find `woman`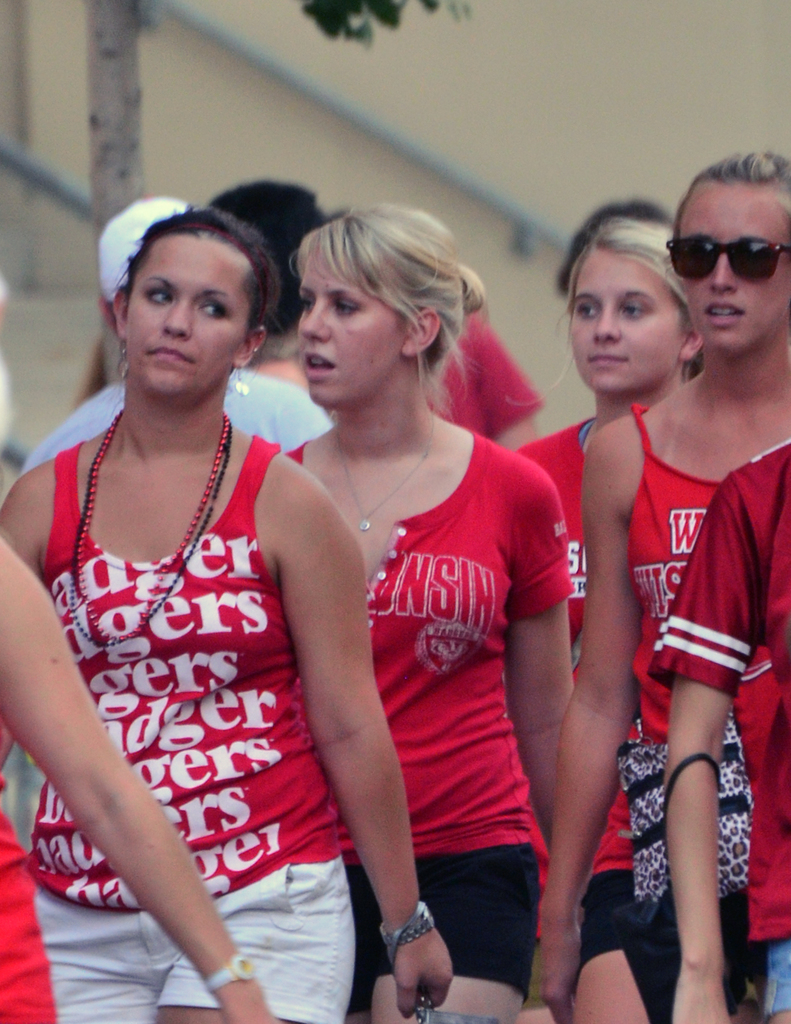
{"left": 503, "top": 212, "right": 710, "bottom": 1023}
